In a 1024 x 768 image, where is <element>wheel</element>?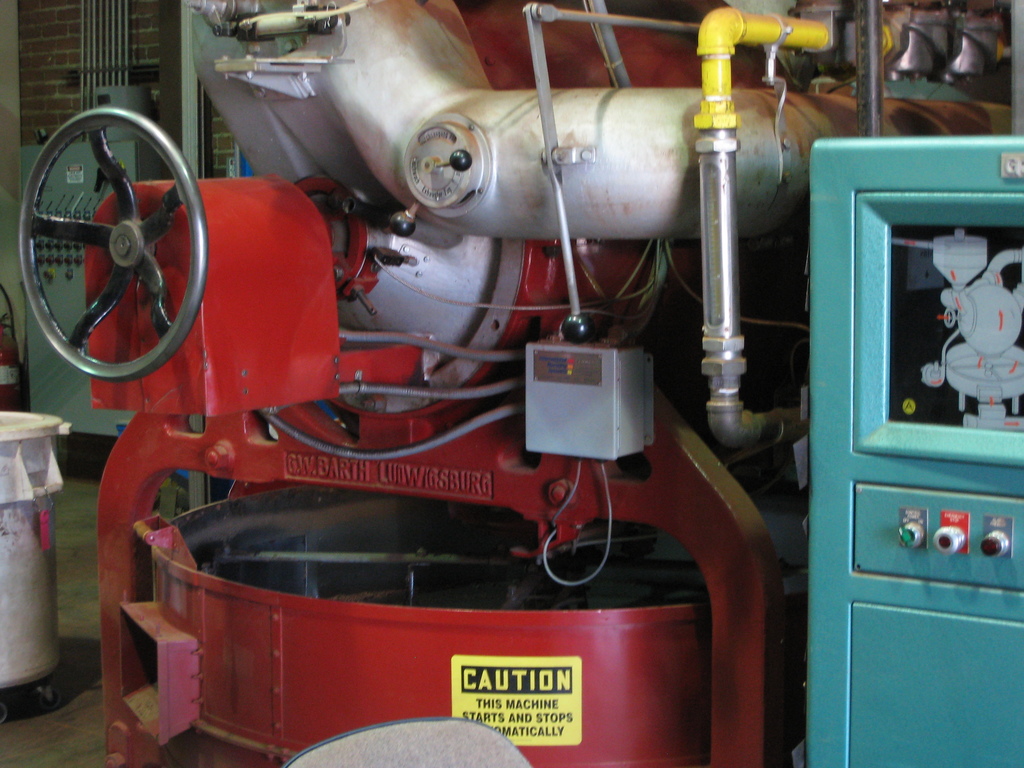
locate(17, 108, 200, 390).
